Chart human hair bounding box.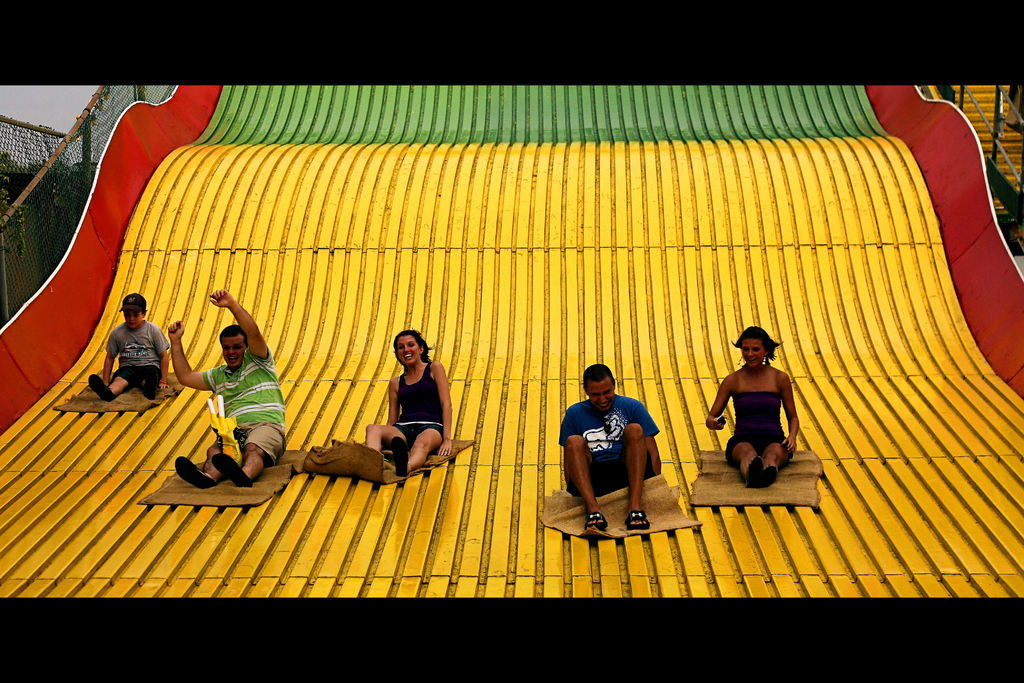
Charted: (582,361,614,388).
